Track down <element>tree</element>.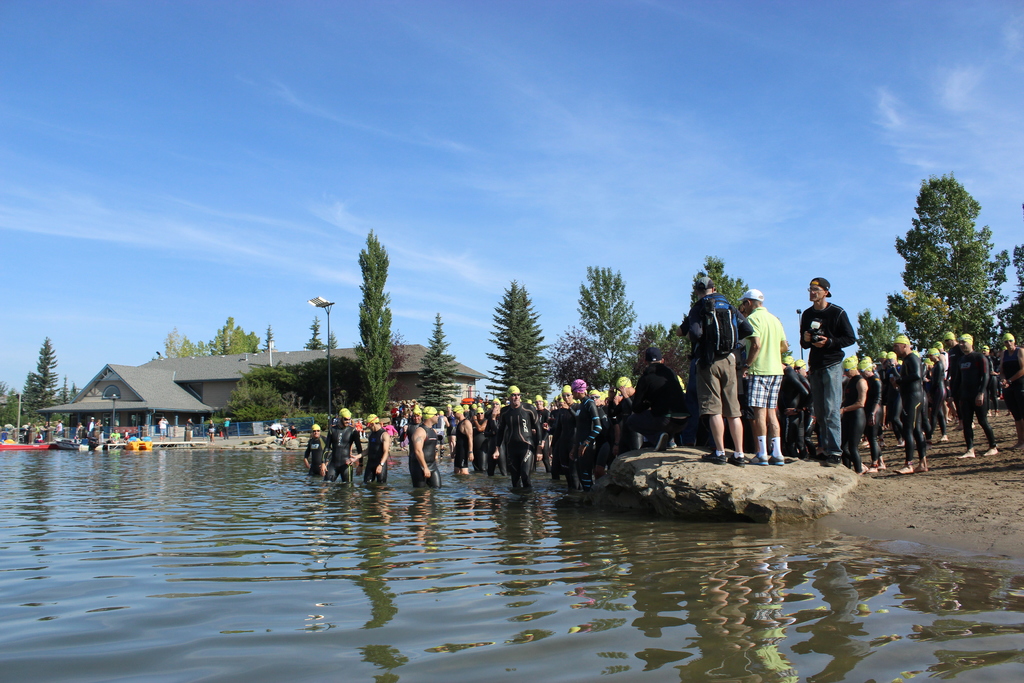
Tracked to [23, 334, 54, 428].
